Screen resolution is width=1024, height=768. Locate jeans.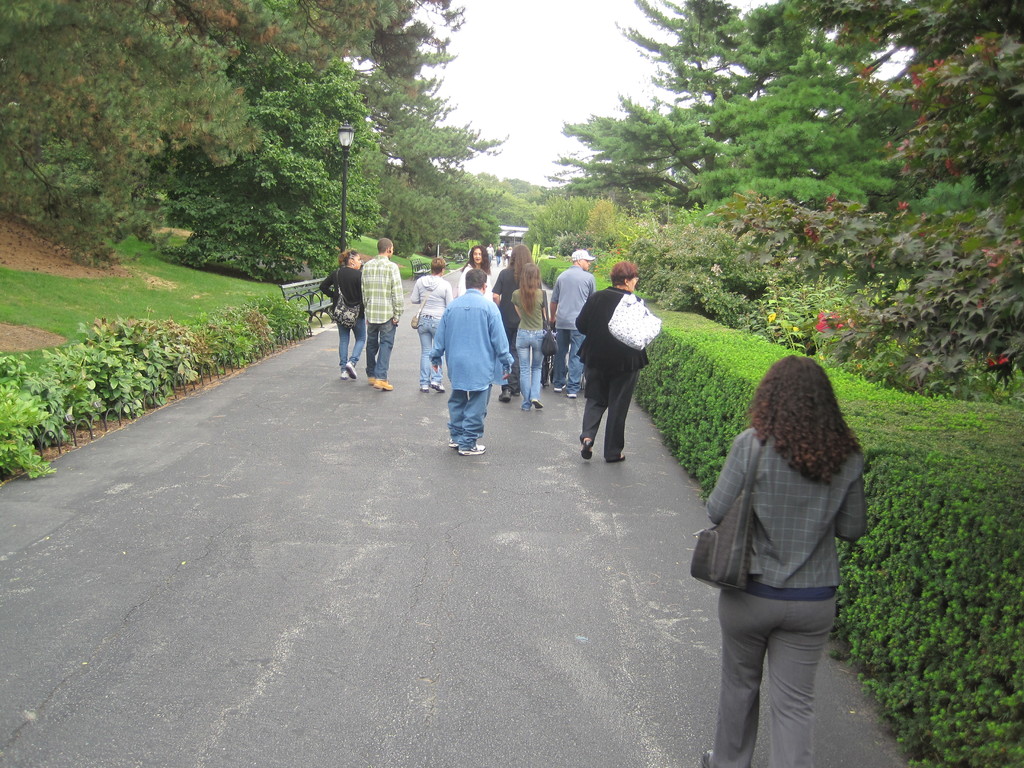
BBox(551, 327, 586, 385).
